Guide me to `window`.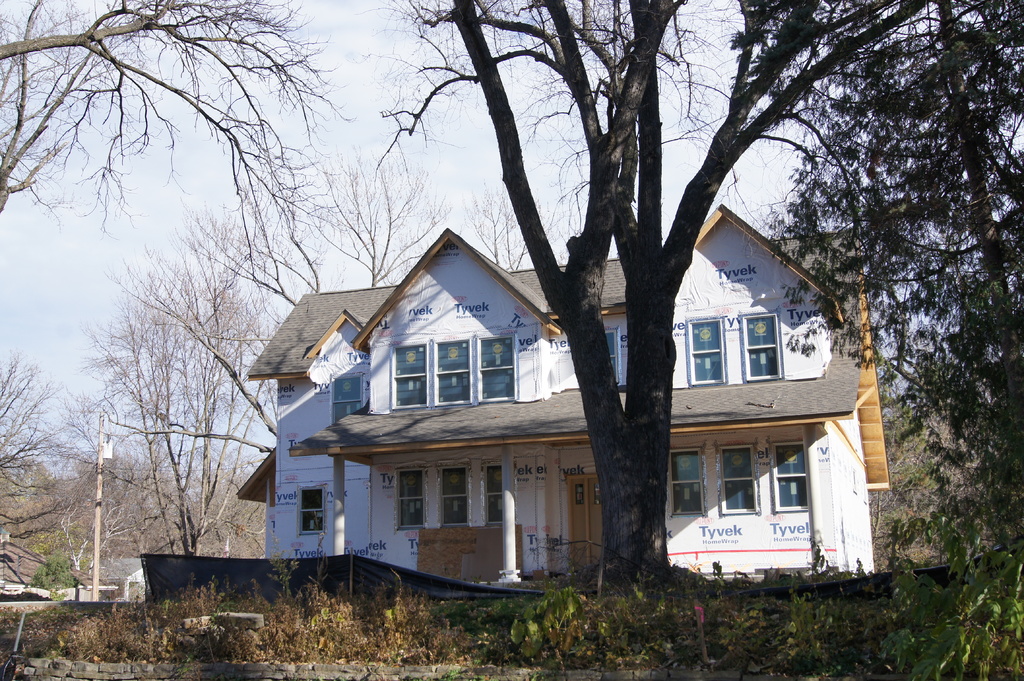
Guidance: <box>665,451,706,521</box>.
